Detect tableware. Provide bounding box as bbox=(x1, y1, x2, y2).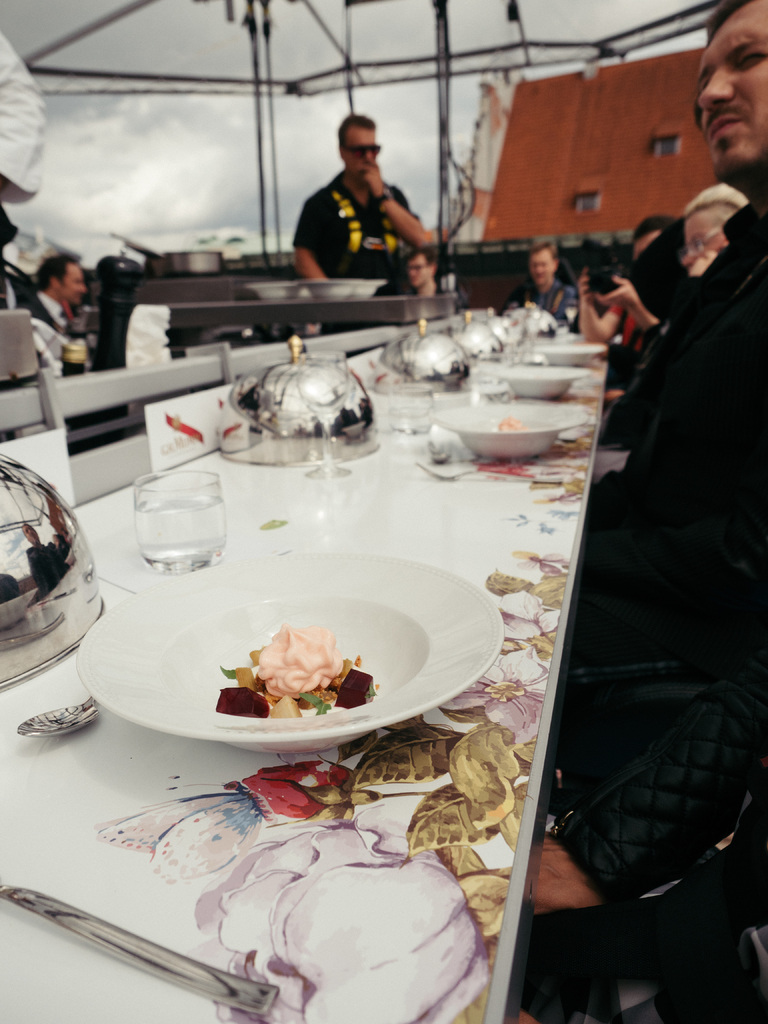
bbox=(133, 460, 233, 576).
